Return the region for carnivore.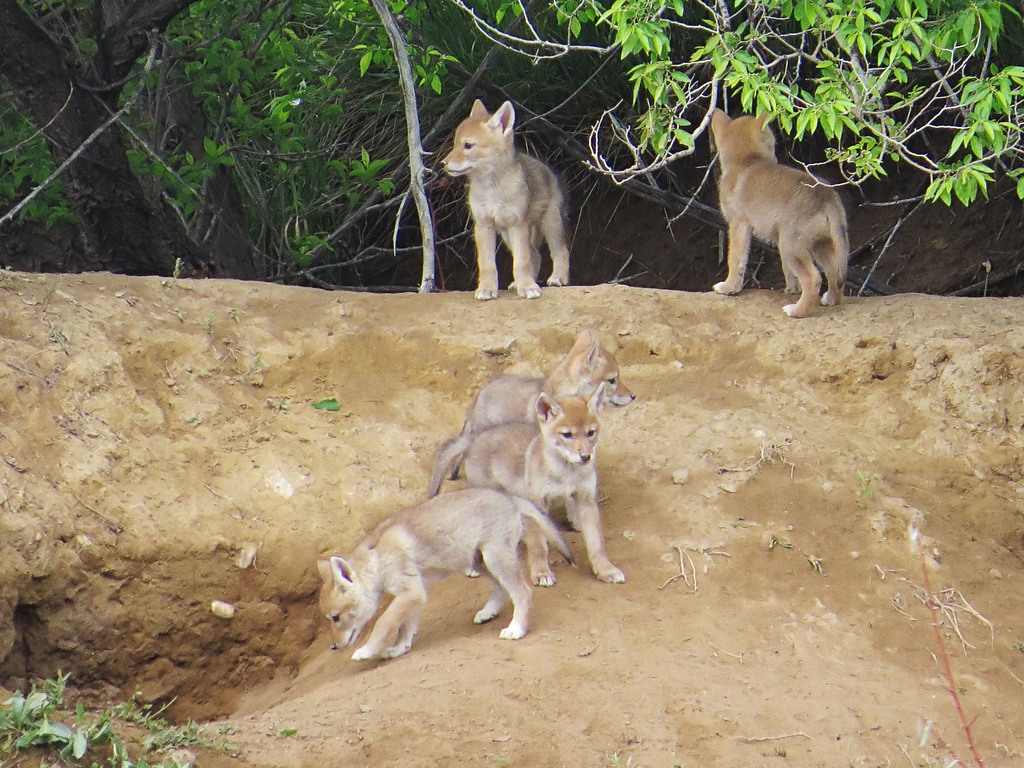
(x1=710, y1=100, x2=855, y2=321).
